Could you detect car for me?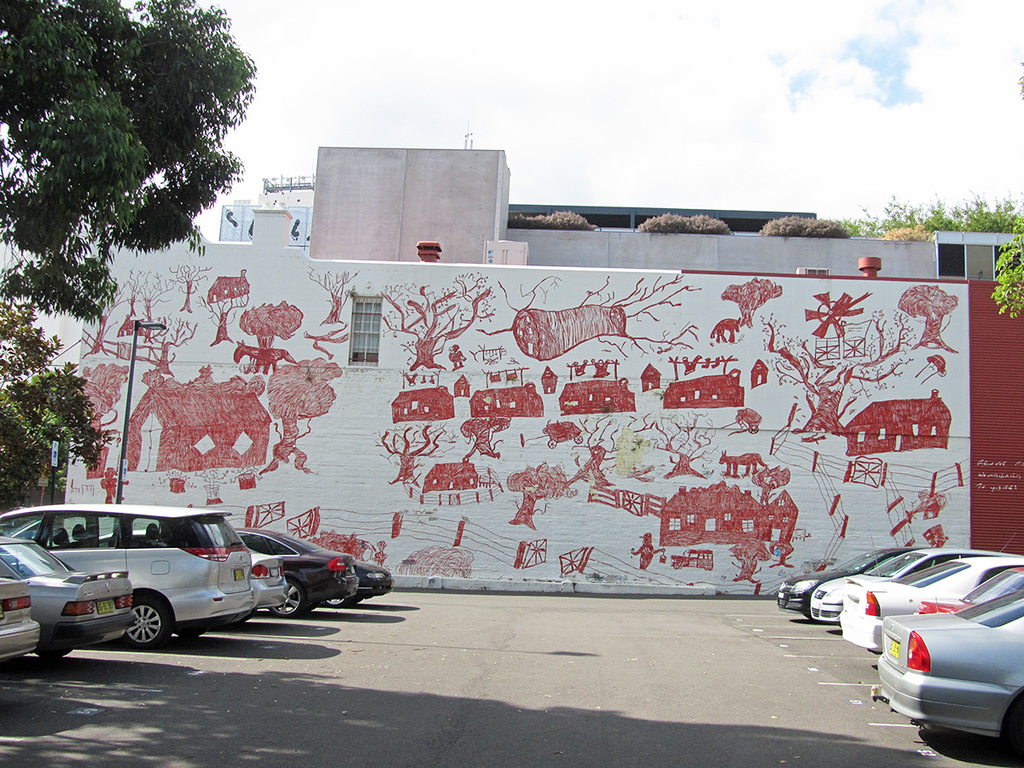
Detection result: <box>776,550,905,622</box>.
